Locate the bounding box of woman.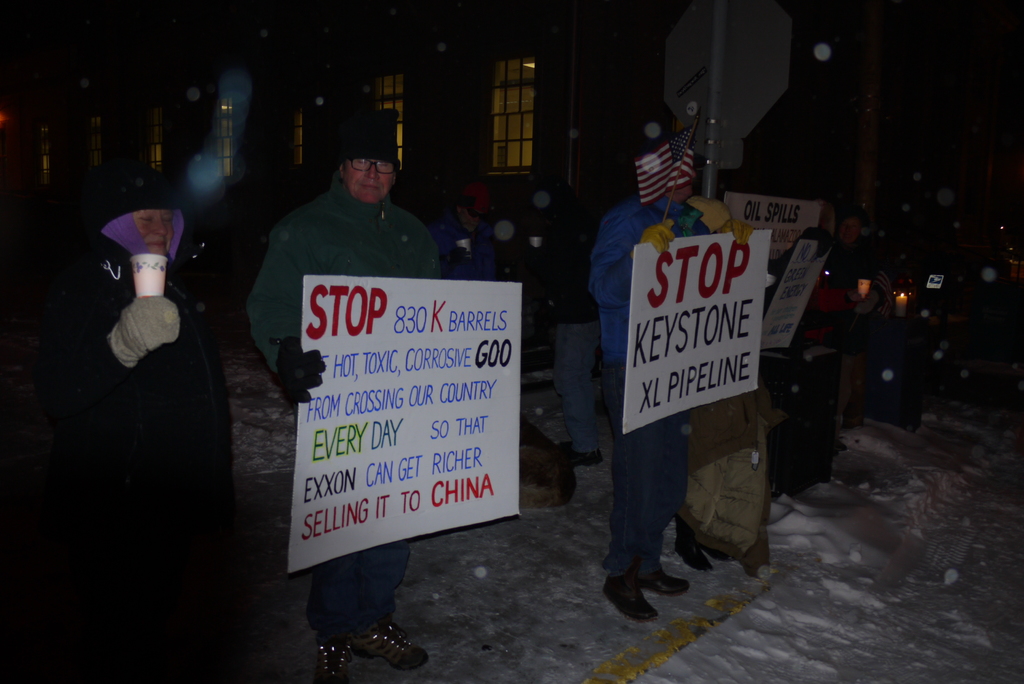
Bounding box: left=42, top=161, right=231, bottom=683.
